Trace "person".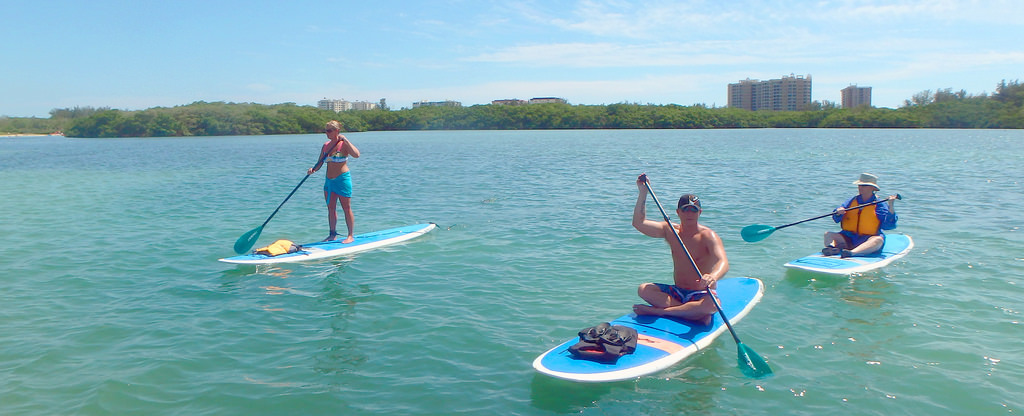
Traced to {"x1": 632, "y1": 170, "x2": 729, "y2": 327}.
